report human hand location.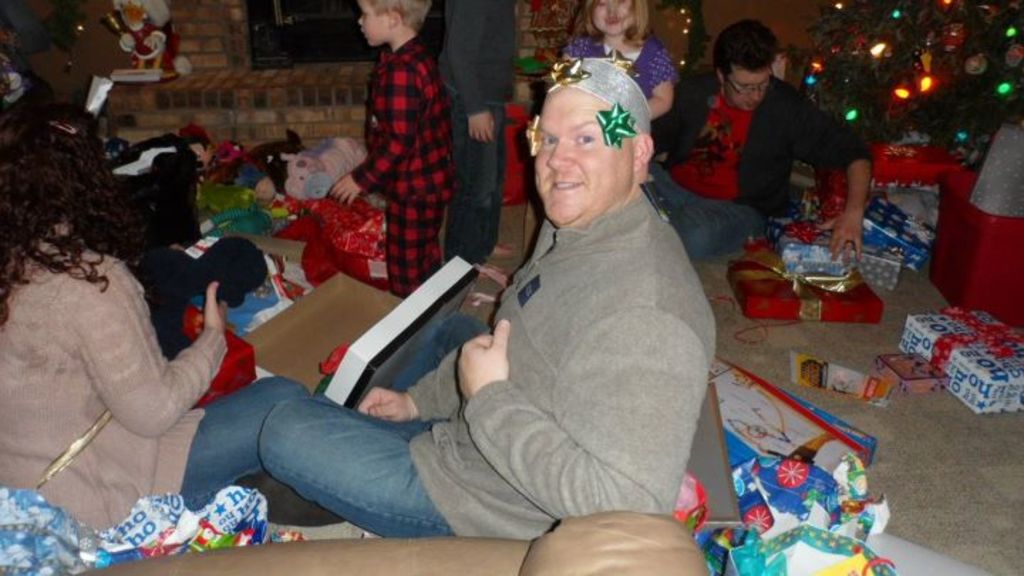
Report: box(812, 216, 868, 269).
